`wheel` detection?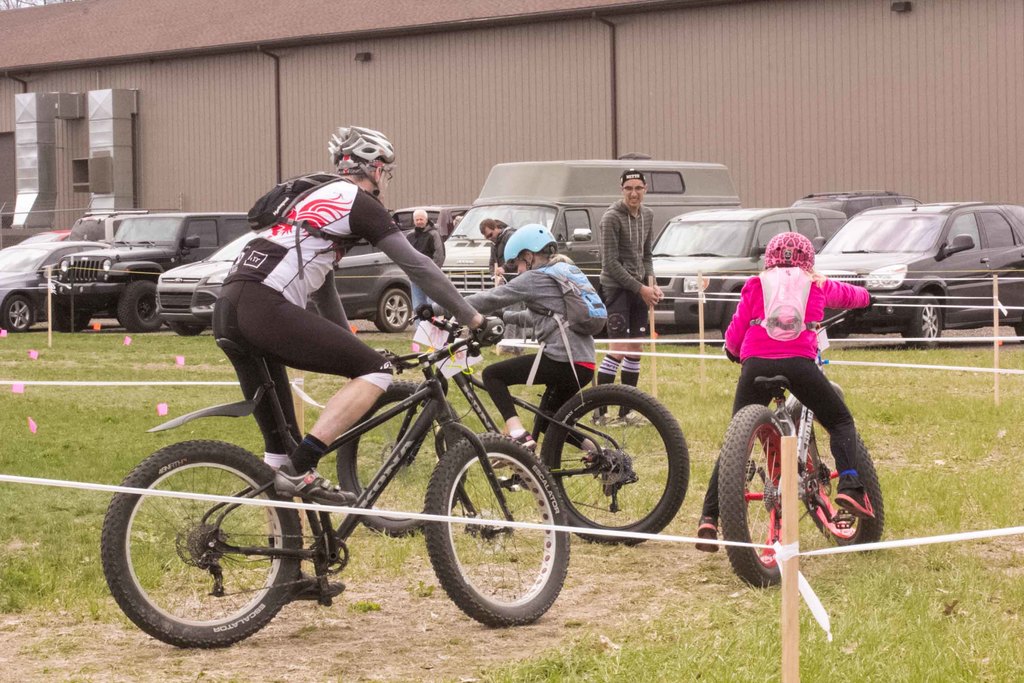
bbox(113, 283, 163, 334)
